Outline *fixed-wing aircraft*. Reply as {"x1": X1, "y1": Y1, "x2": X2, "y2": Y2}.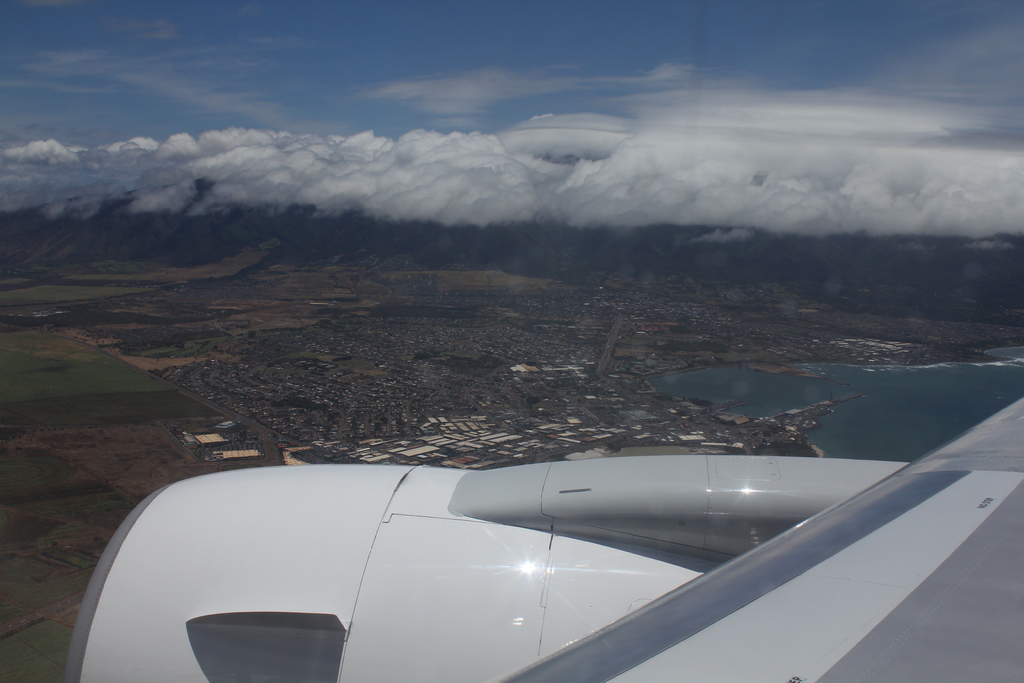
{"x1": 56, "y1": 393, "x2": 1023, "y2": 682}.
